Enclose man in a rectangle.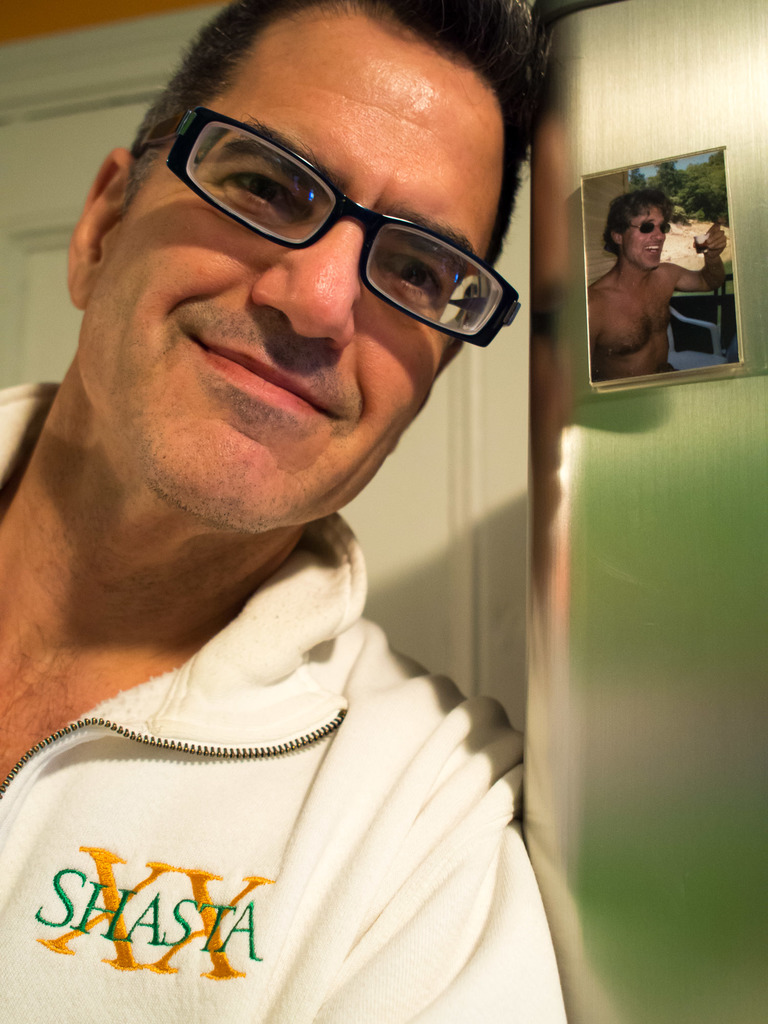
(586, 186, 724, 376).
